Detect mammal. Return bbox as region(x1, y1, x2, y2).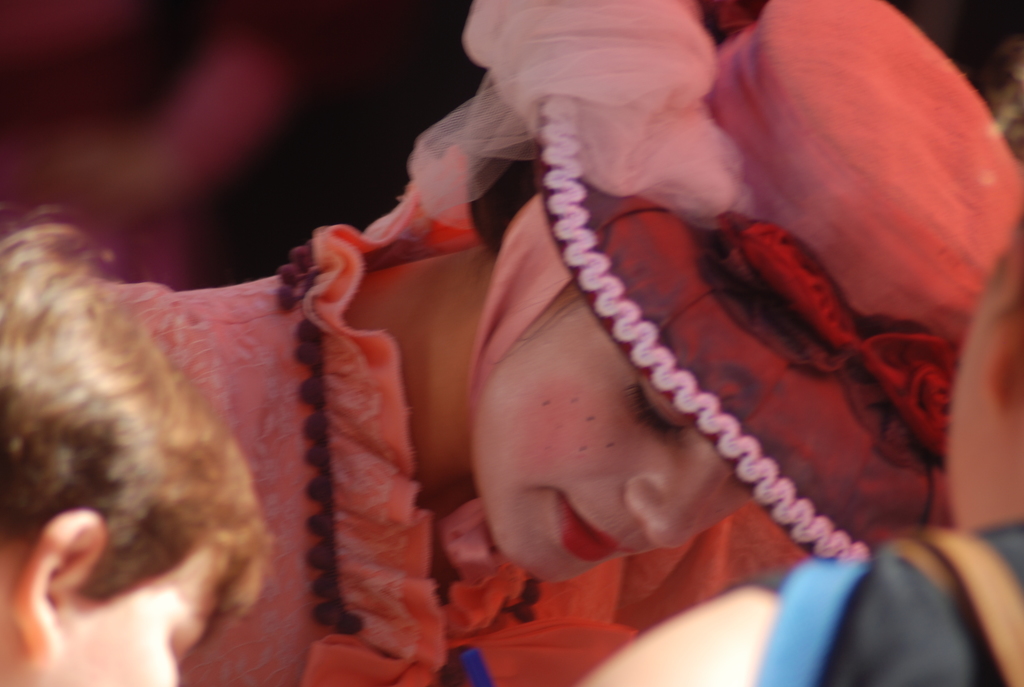
region(67, 0, 1023, 686).
